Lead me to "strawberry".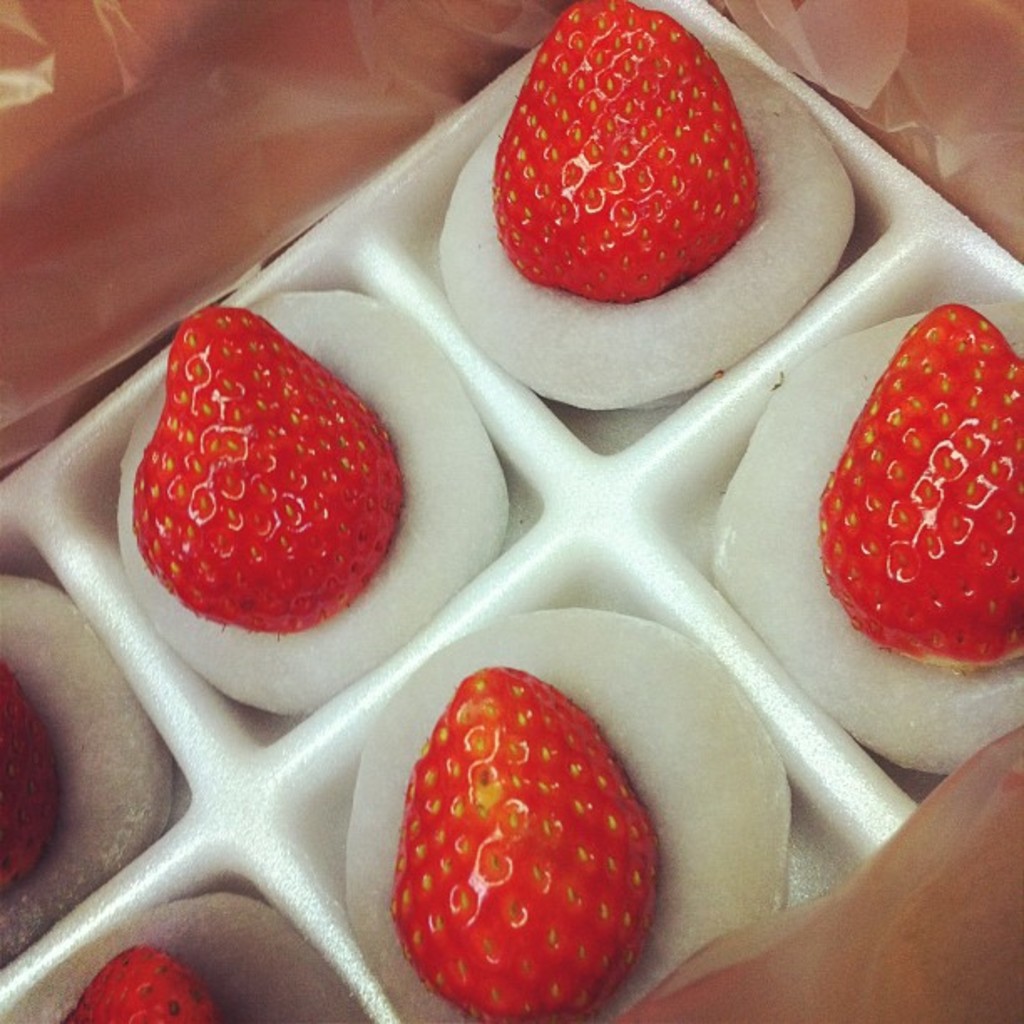
Lead to (left=495, top=12, right=748, bottom=298).
